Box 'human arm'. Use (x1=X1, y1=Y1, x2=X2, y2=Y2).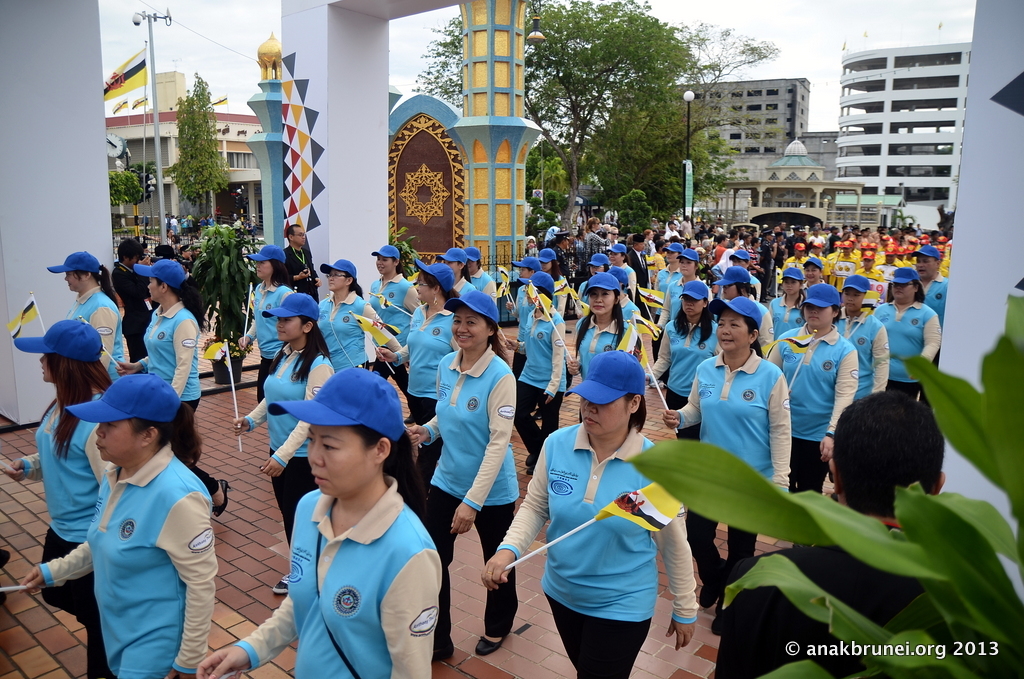
(x1=86, y1=302, x2=128, y2=366).
